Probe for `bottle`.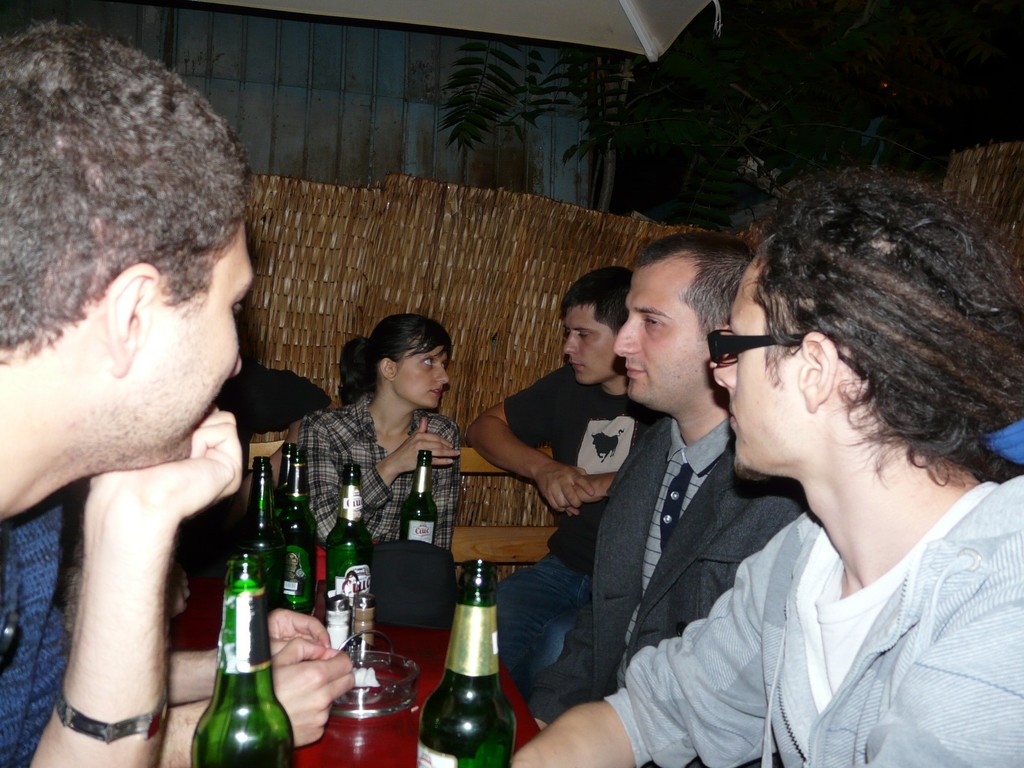
Probe result: pyautogui.locateOnScreen(324, 463, 375, 611).
